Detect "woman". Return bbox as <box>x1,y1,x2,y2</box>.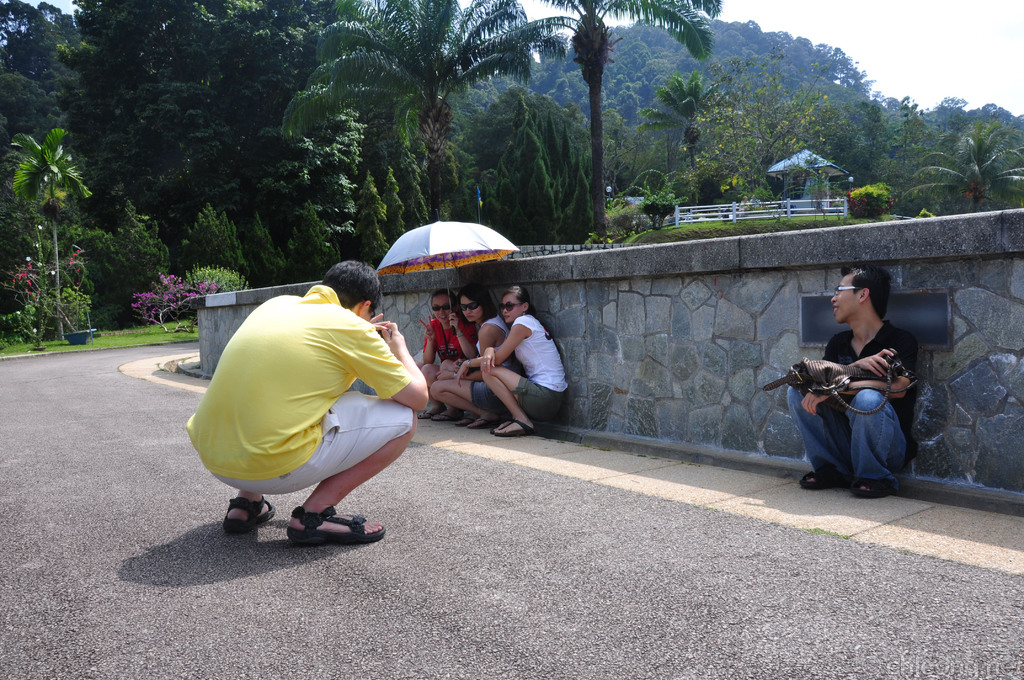
<box>430,286,515,429</box>.
